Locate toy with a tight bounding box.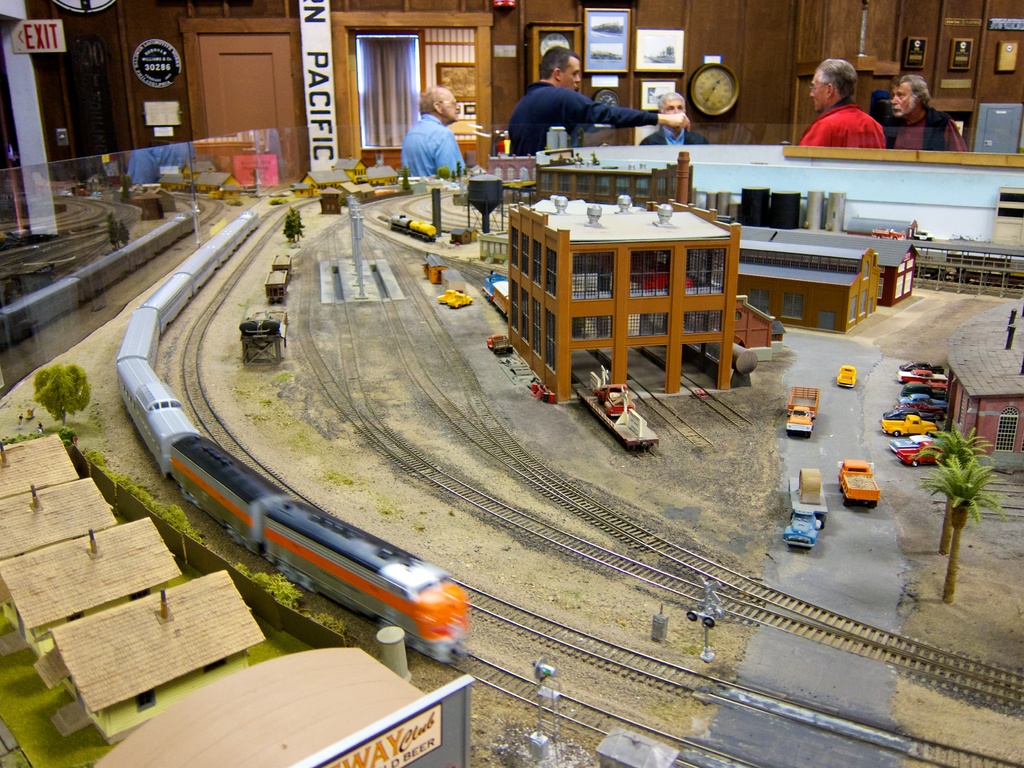
bbox=(904, 360, 942, 393).
